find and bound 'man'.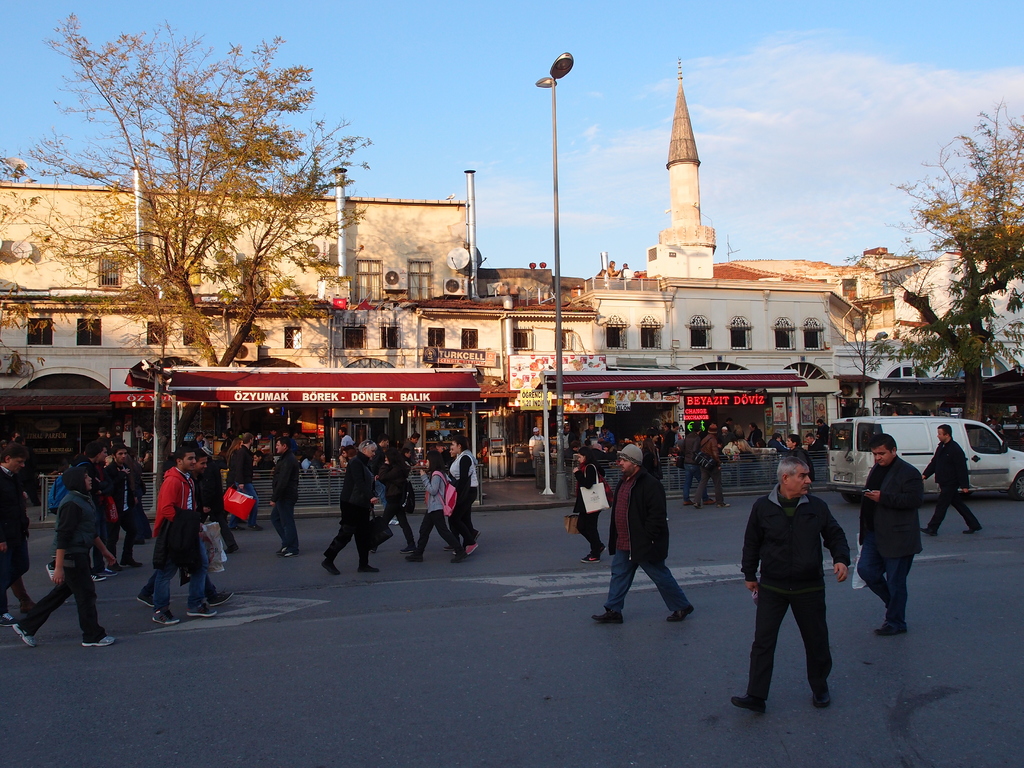
Bound: (102,428,120,445).
